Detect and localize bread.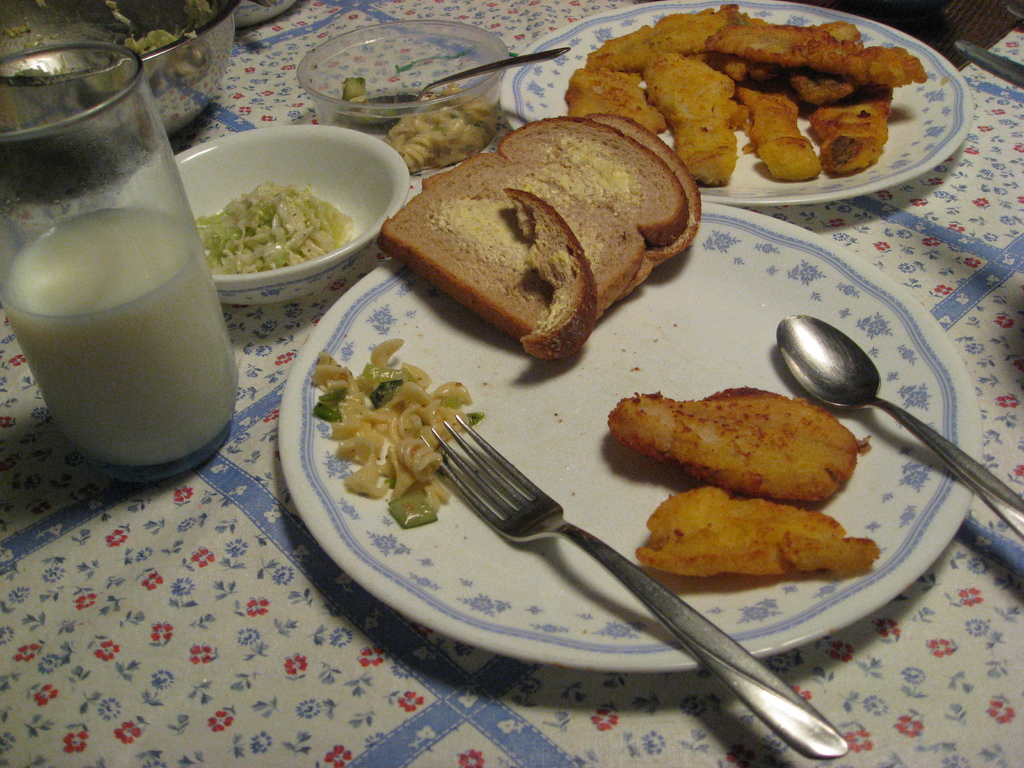
Localized at {"x1": 380, "y1": 114, "x2": 689, "y2": 342}.
